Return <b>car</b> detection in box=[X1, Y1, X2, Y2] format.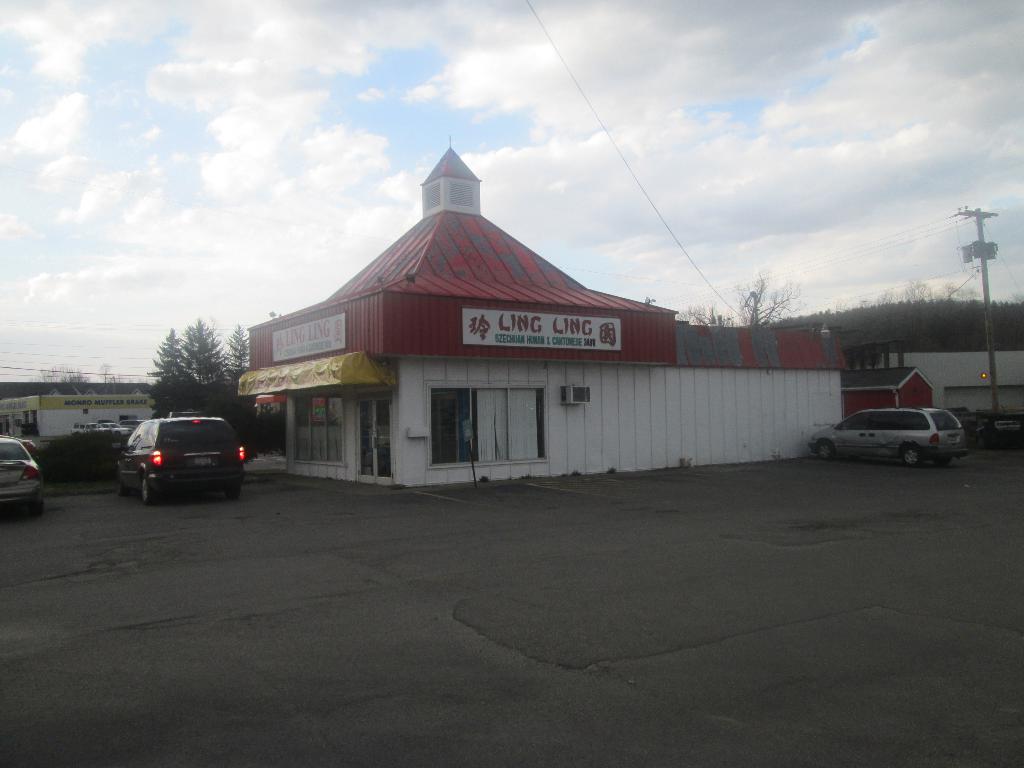
box=[112, 410, 246, 500].
